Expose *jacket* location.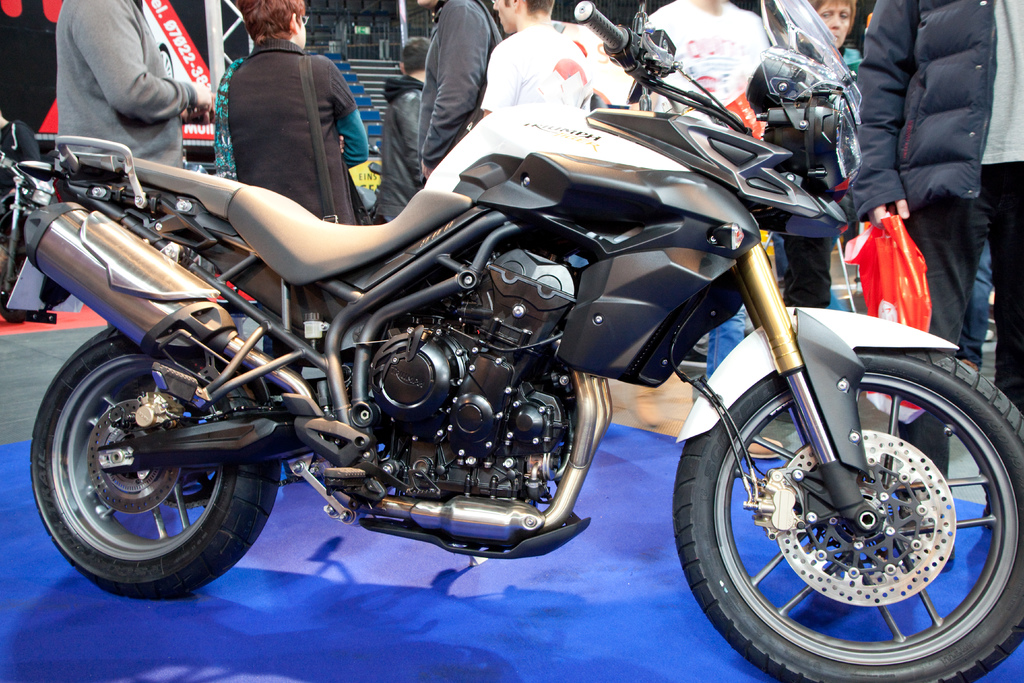
Exposed at Rect(225, 39, 362, 220).
